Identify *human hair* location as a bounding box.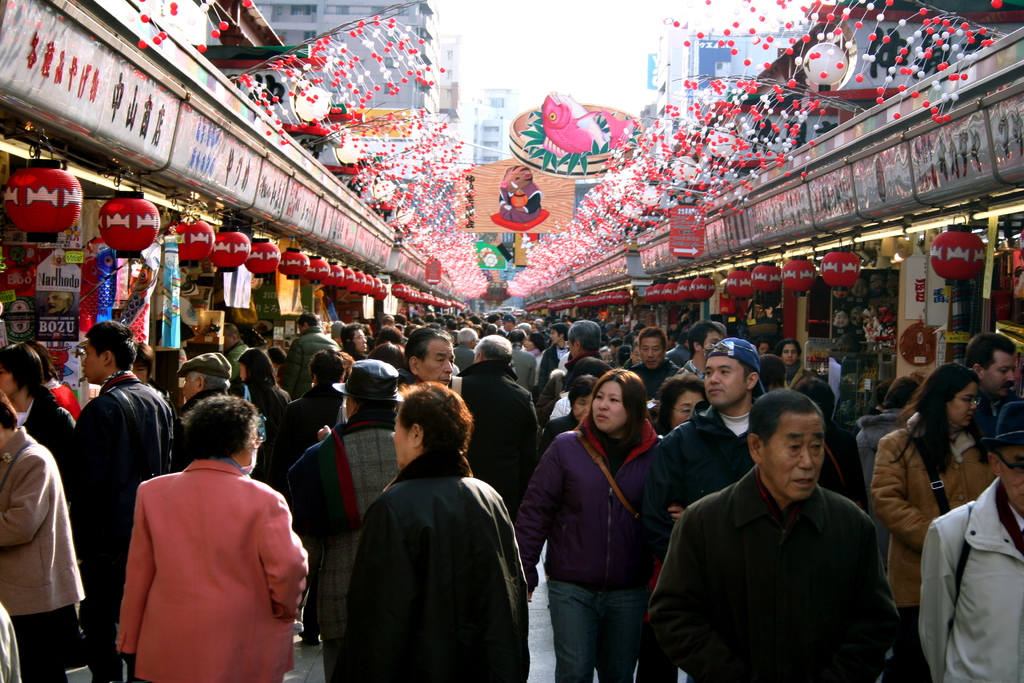
l=0, t=341, r=45, b=393.
